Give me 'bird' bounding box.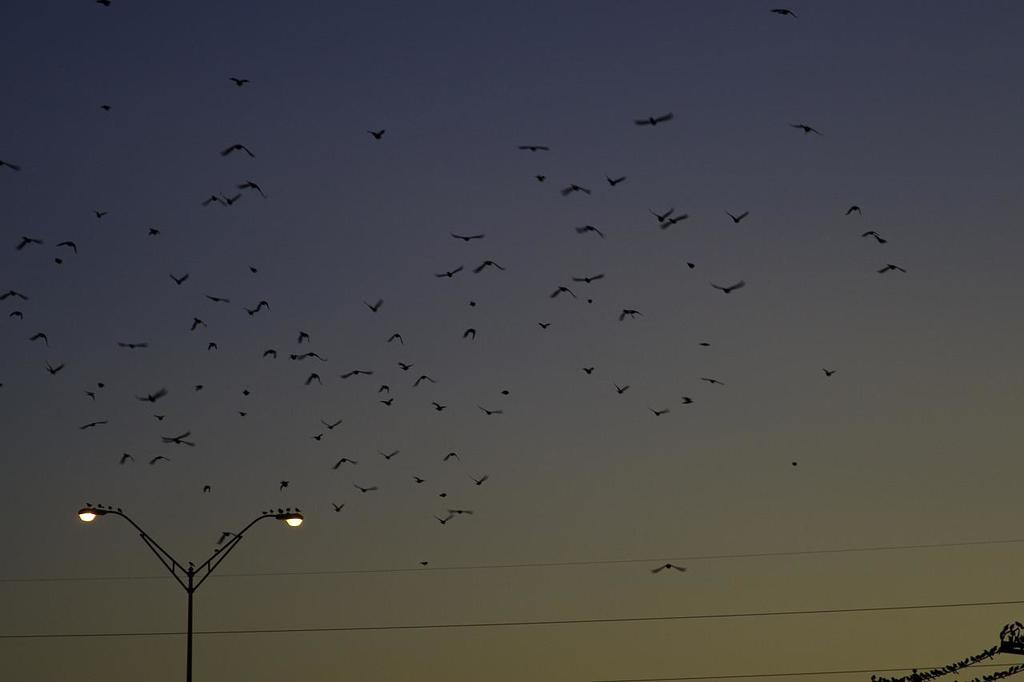
715, 281, 746, 296.
